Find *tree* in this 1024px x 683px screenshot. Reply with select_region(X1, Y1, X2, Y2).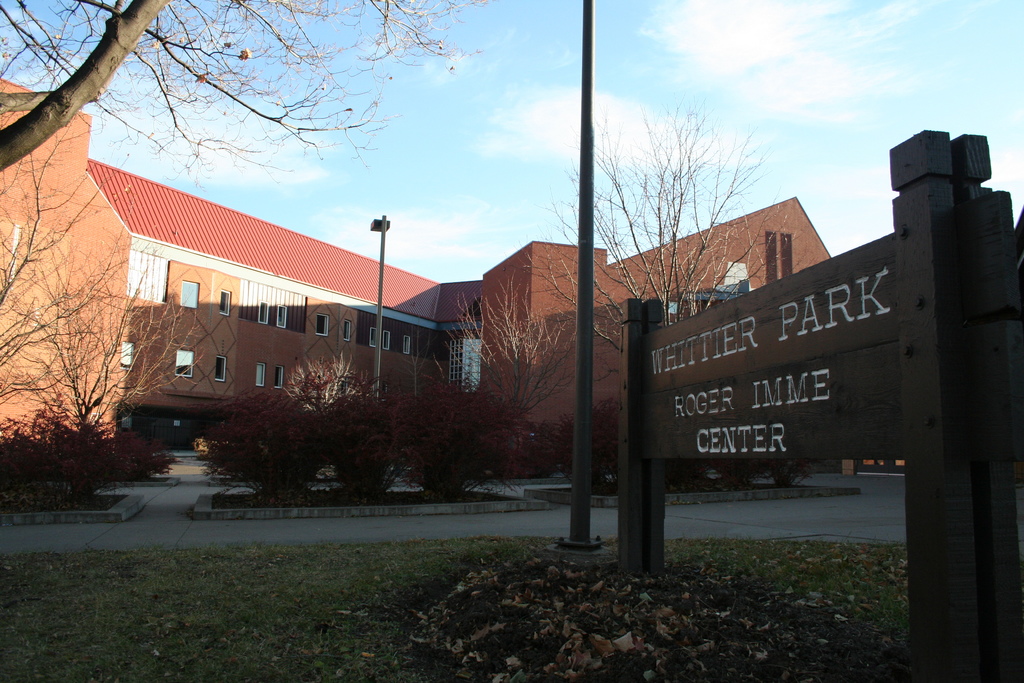
select_region(425, 265, 588, 477).
